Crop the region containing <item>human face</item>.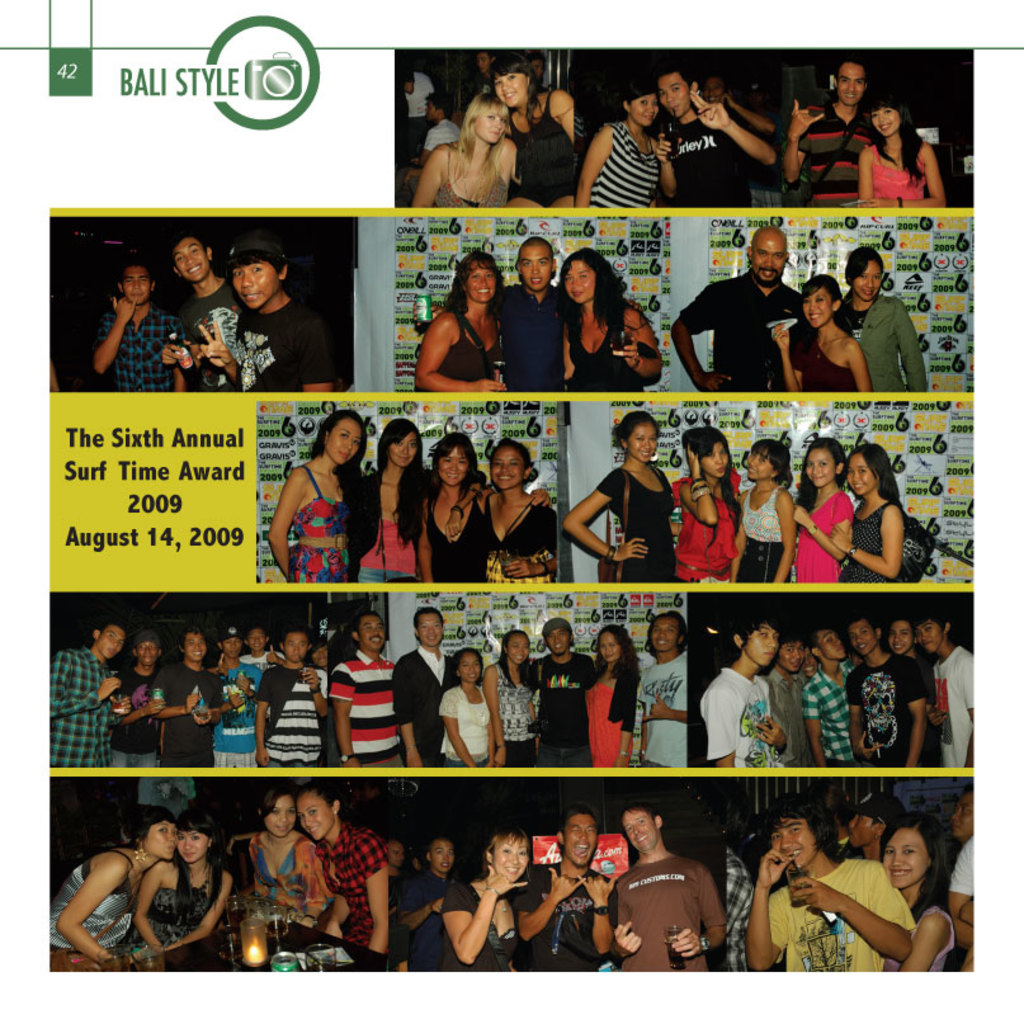
Crop region: 561:817:595:864.
